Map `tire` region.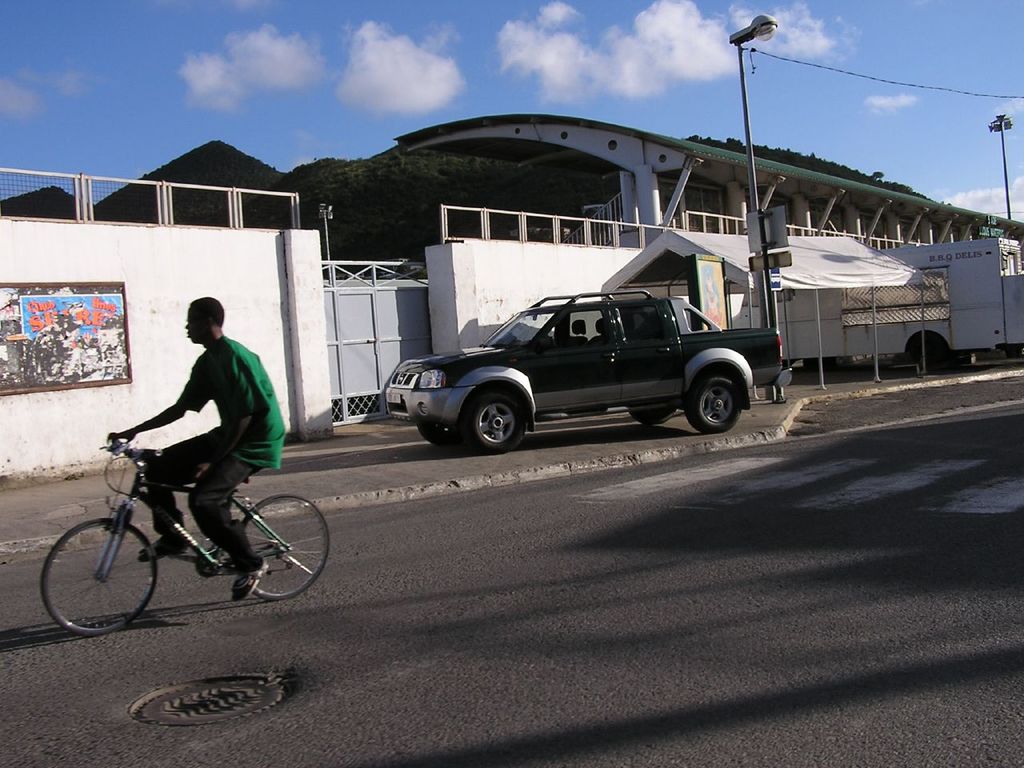
Mapped to 682 370 742 438.
